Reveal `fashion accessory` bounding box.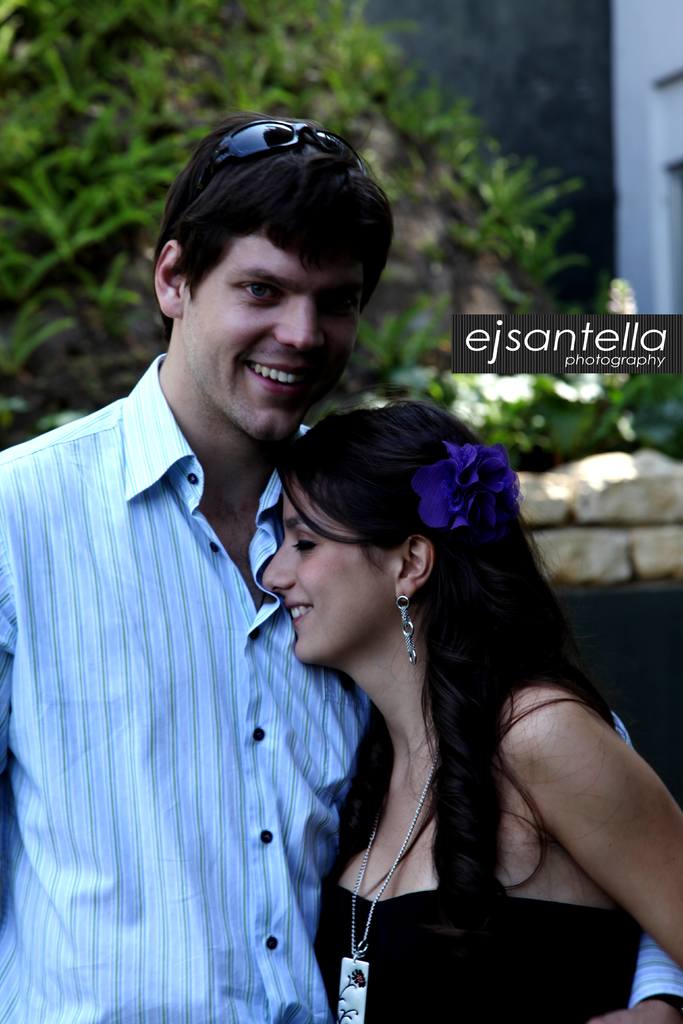
Revealed: bbox=[164, 116, 372, 206].
